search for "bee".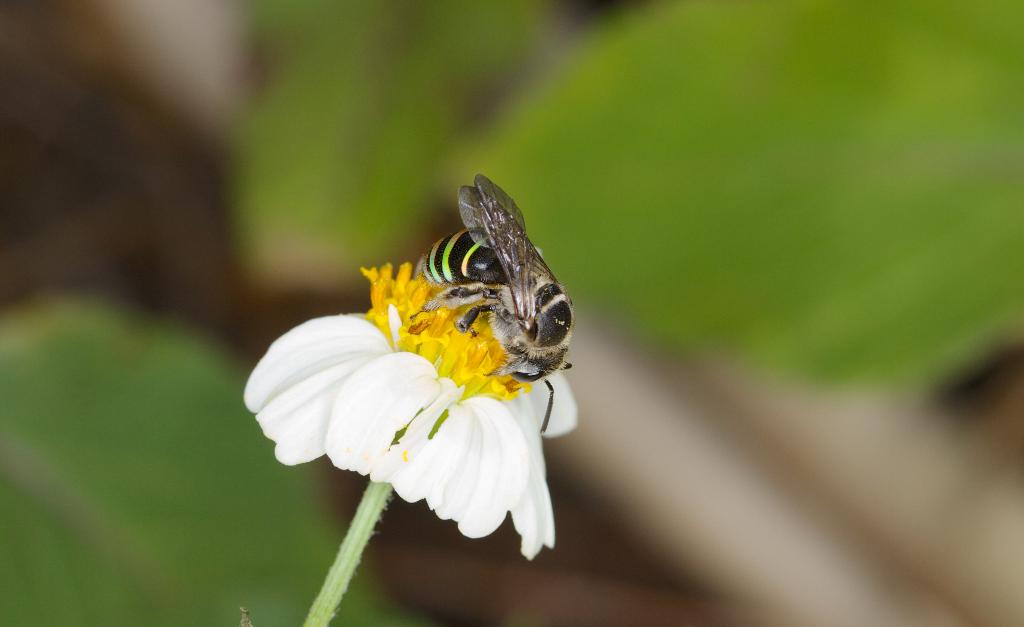
Found at [385, 172, 588, 416].
